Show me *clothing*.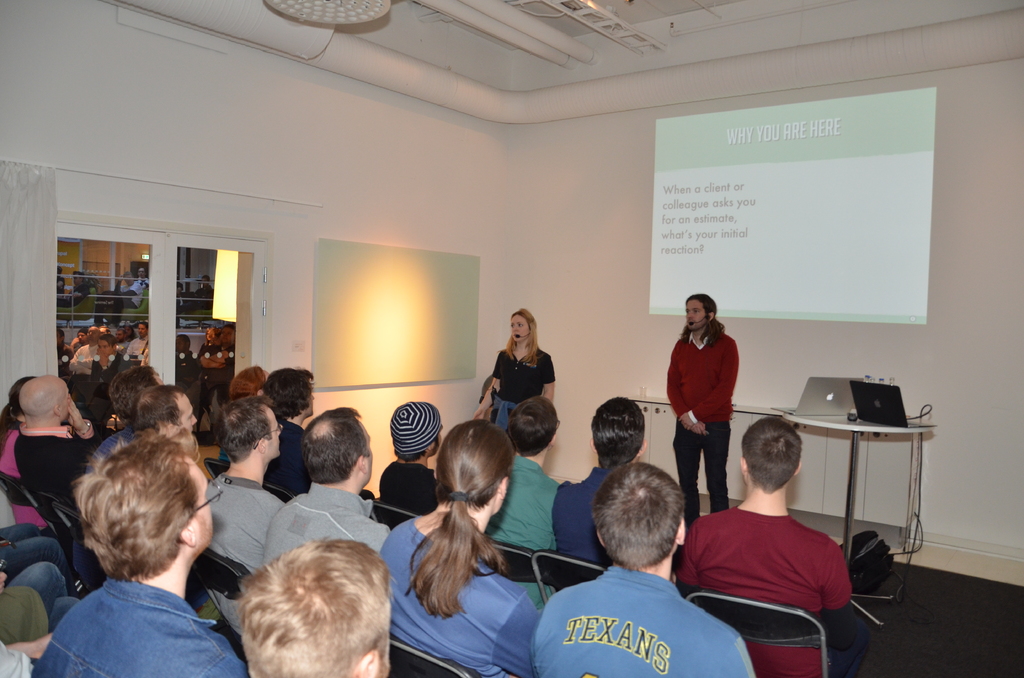
*clothing* is here: bbox(0, 428, 54, 531).
